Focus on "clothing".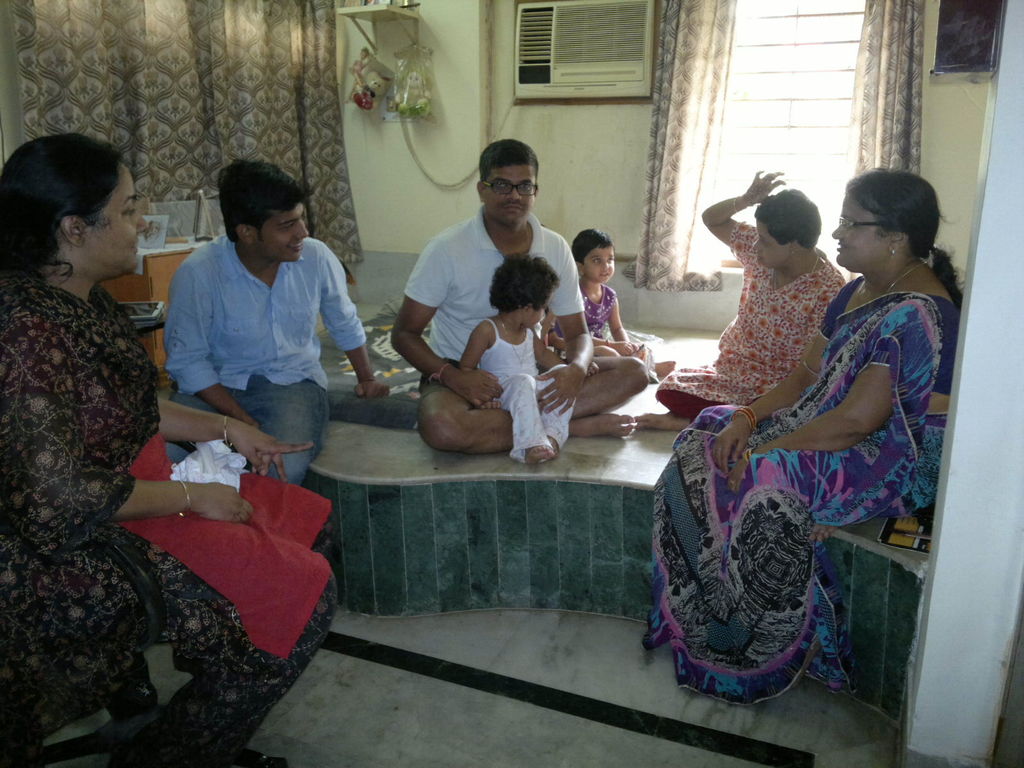
Focused at locate(673, 230, 927, 684).
